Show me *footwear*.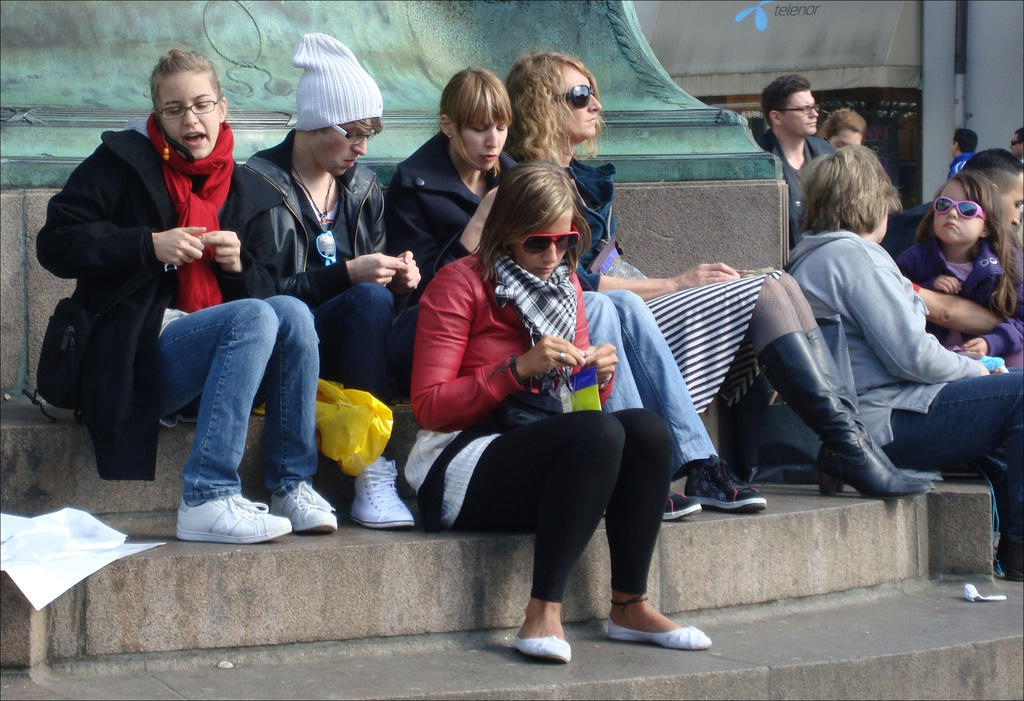
*footwear* is here: bbox=[768, 332, 929, 500].
